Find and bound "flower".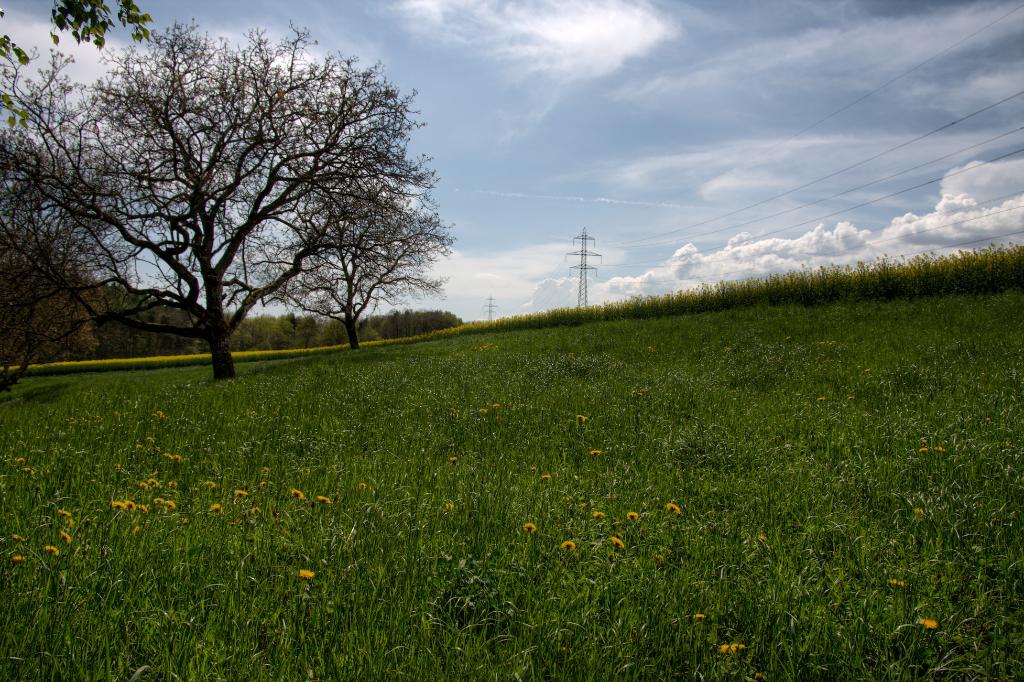
Bound: l=16, t=455, r=27, b=463.
